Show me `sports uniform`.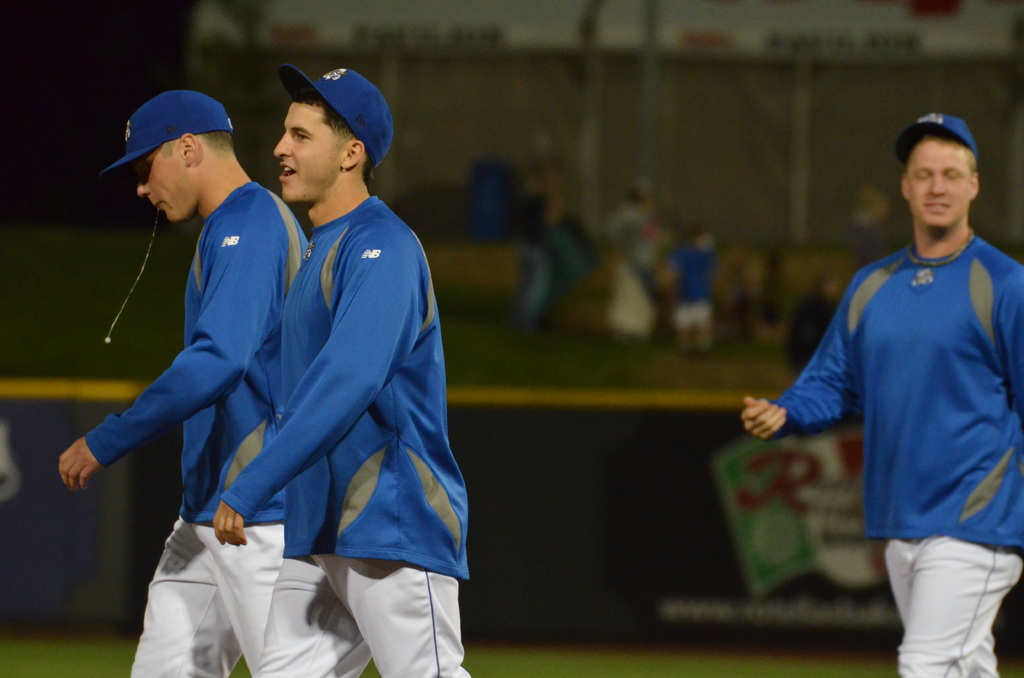
`sports uniform` is here: left=769, top=108, right=1023, bottom=677.
